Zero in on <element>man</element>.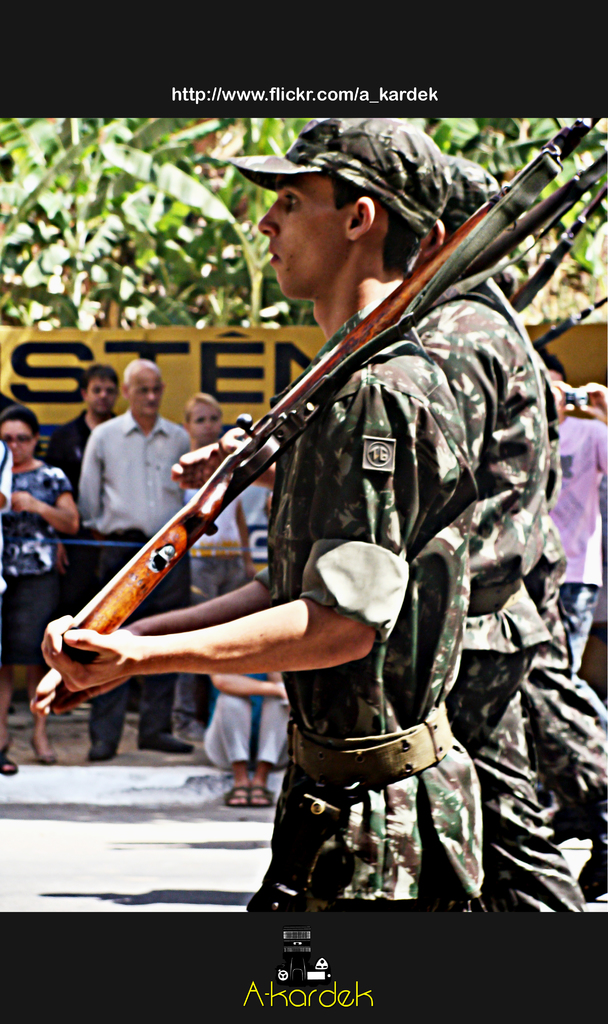
Zeroed in: [77, 358, 198, 764].
